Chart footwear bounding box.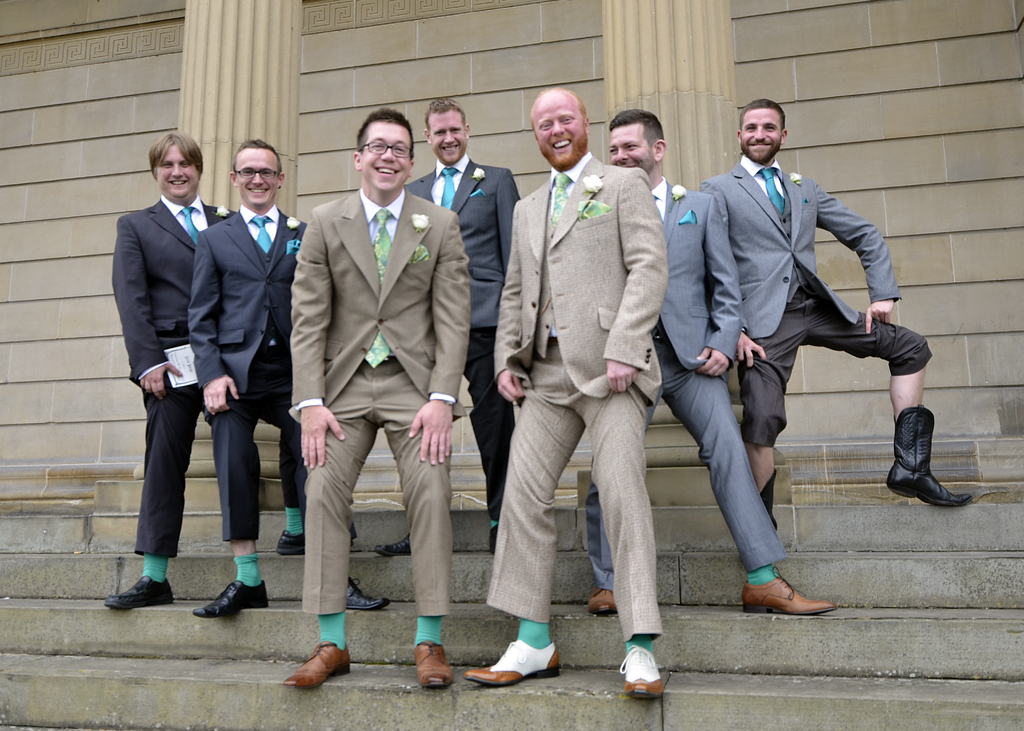
Charted: x1=467 y1=643 x2=560 y2=680.
